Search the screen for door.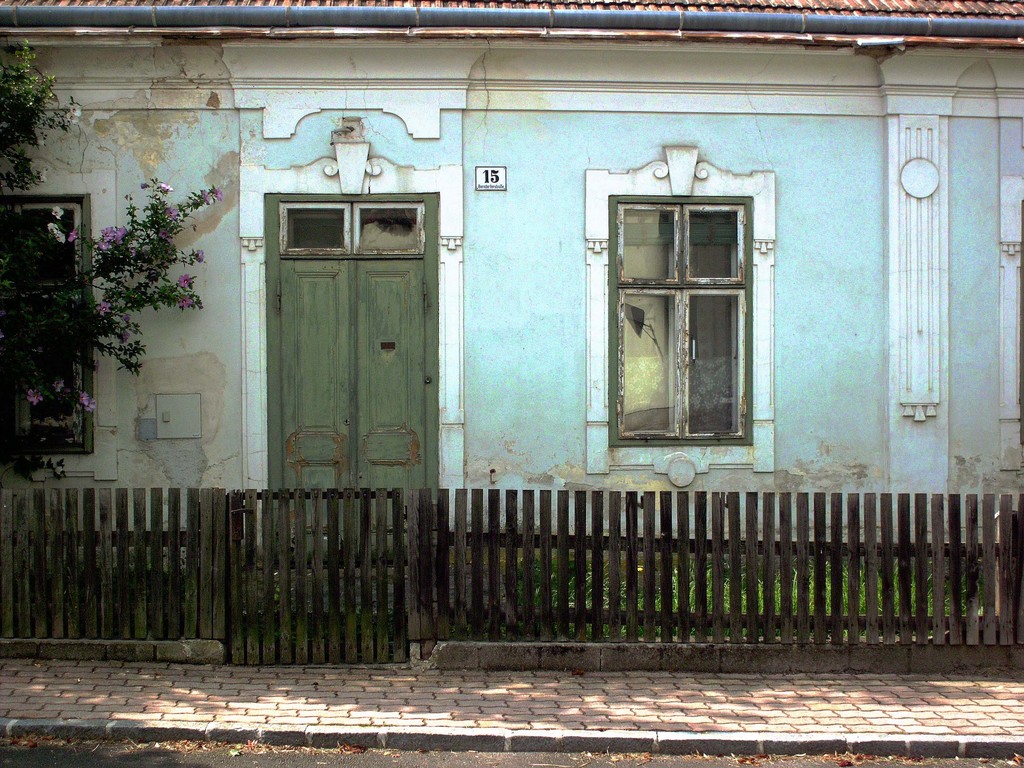
Found at detection(586, 179, 772, 429).
